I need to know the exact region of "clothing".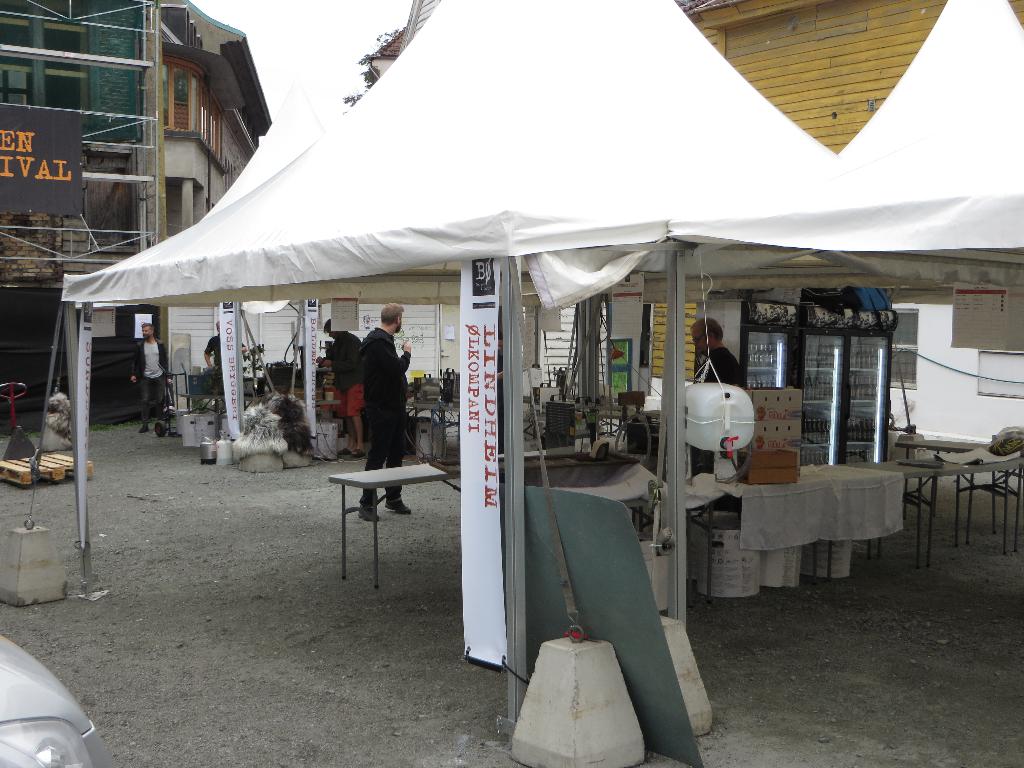
Region: bbox=(686, 339, 747, 389).
